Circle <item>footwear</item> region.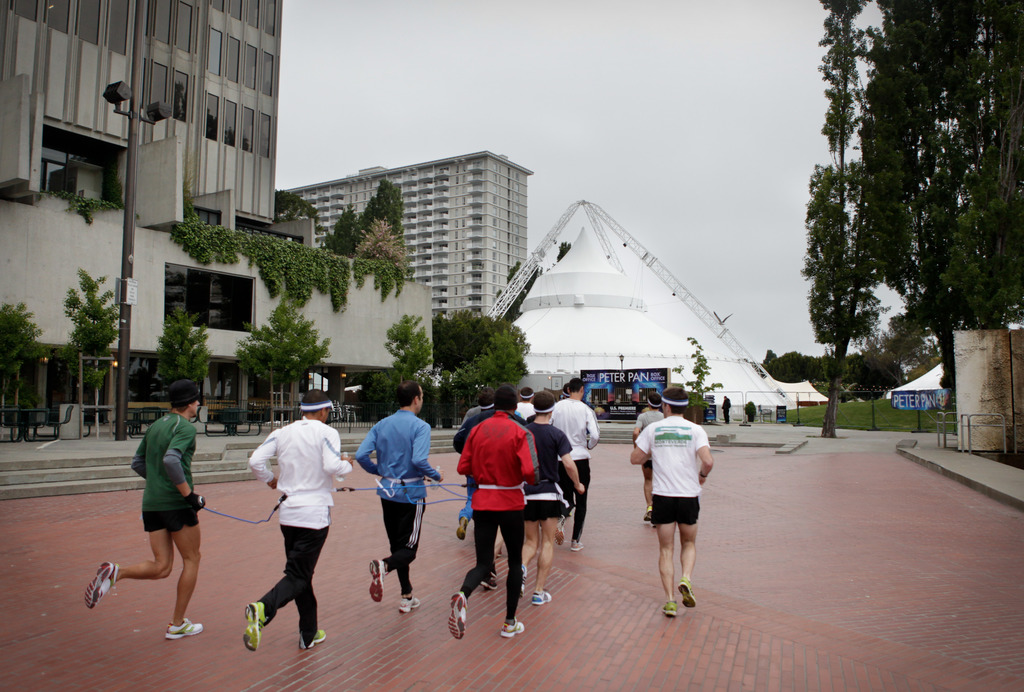
Region: [684,573,698,603].
